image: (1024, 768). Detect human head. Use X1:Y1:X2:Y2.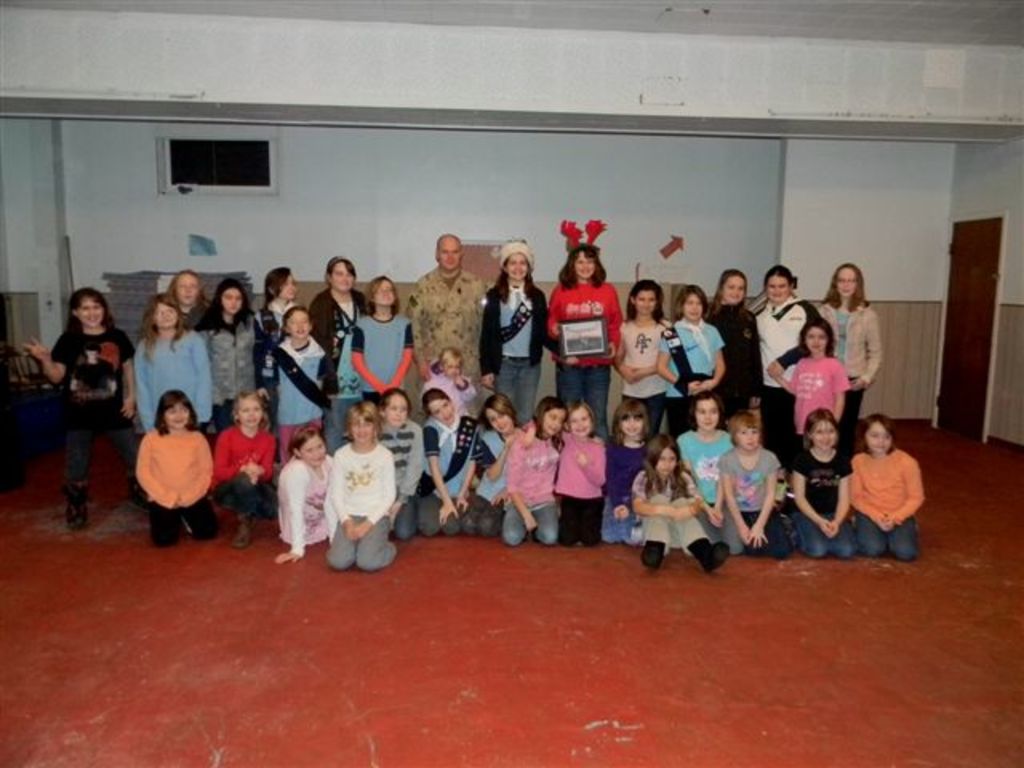
626:278:662:317.
